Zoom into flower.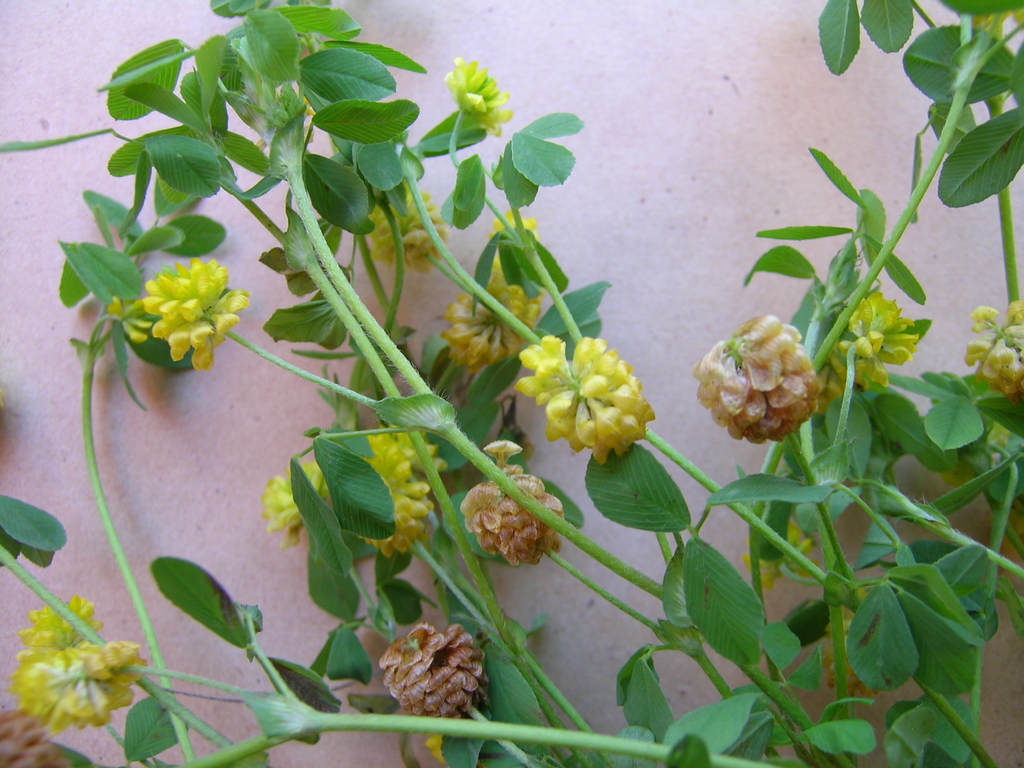
Zoom target: <region>465, 438, 565, 566</region>.
